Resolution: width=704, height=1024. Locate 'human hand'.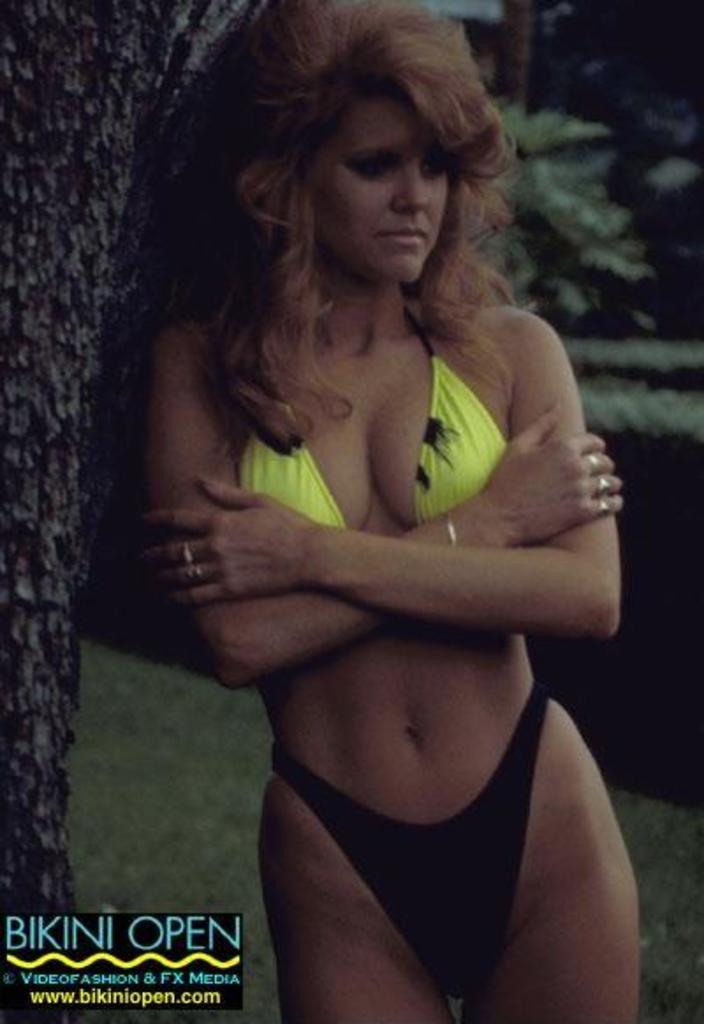
[left=132, top=468, right=329, bottom=612].
